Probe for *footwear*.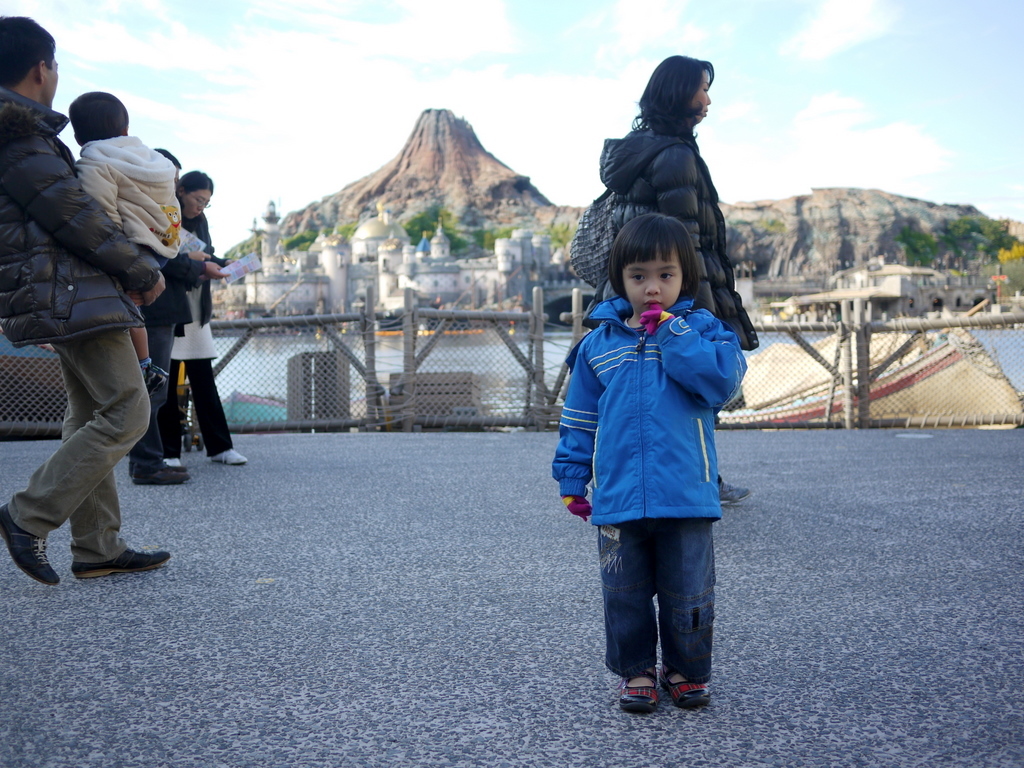
Probe result: bbox(666, 671, 715, 707).
